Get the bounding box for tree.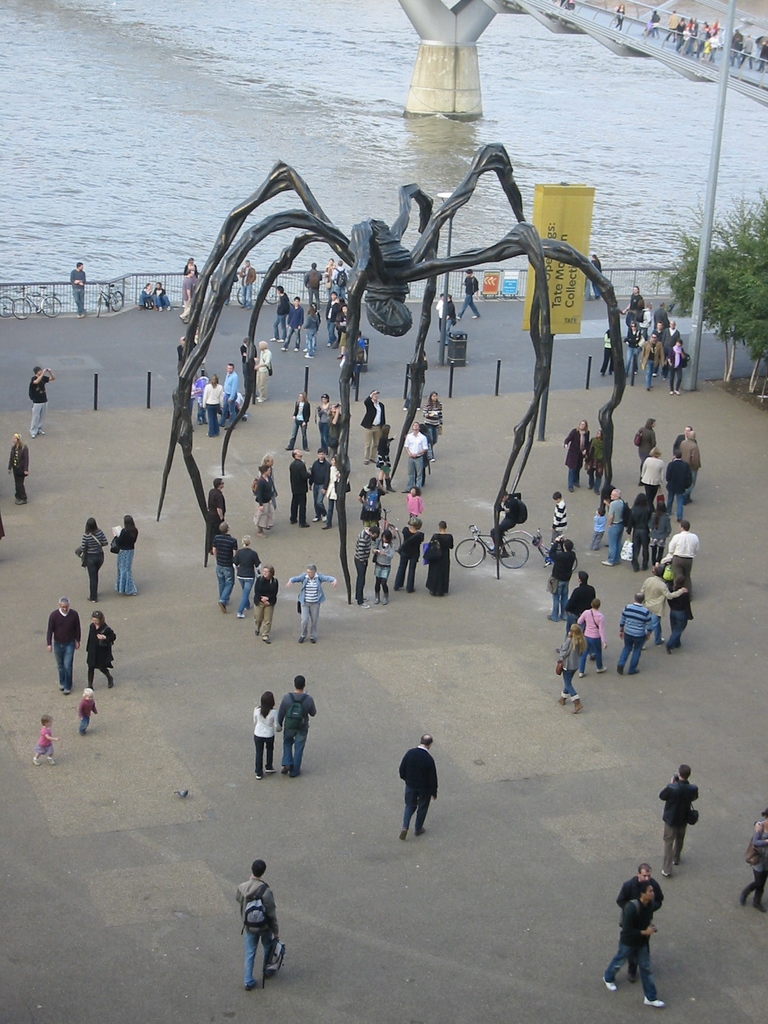
box(664, 184, 767, 394).
